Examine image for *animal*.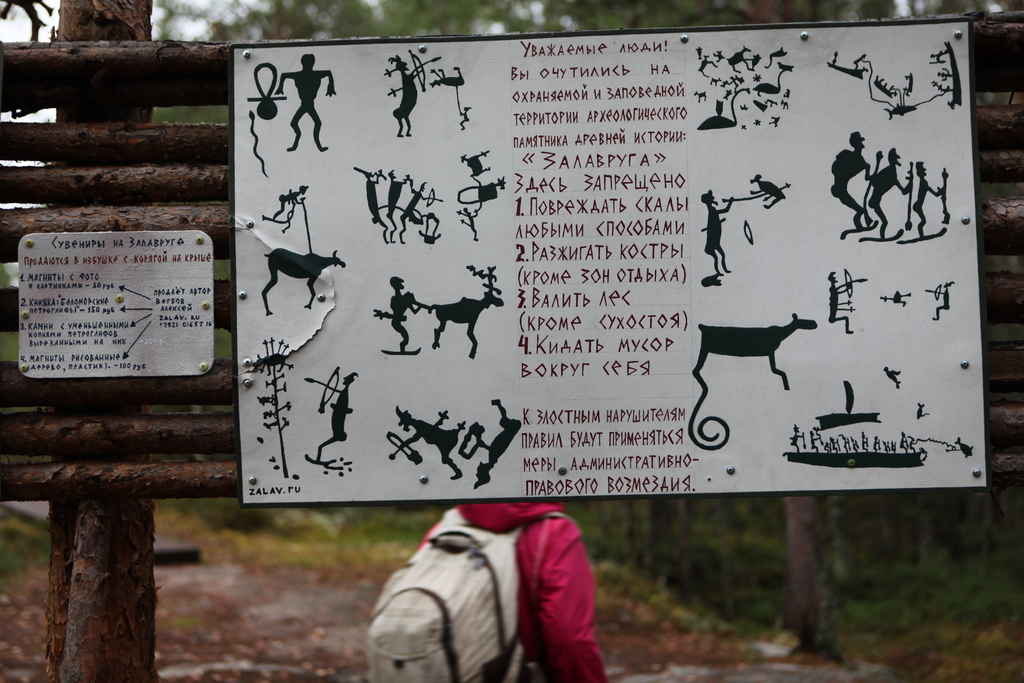
Examination result: region(424, 263, 506, 359).
